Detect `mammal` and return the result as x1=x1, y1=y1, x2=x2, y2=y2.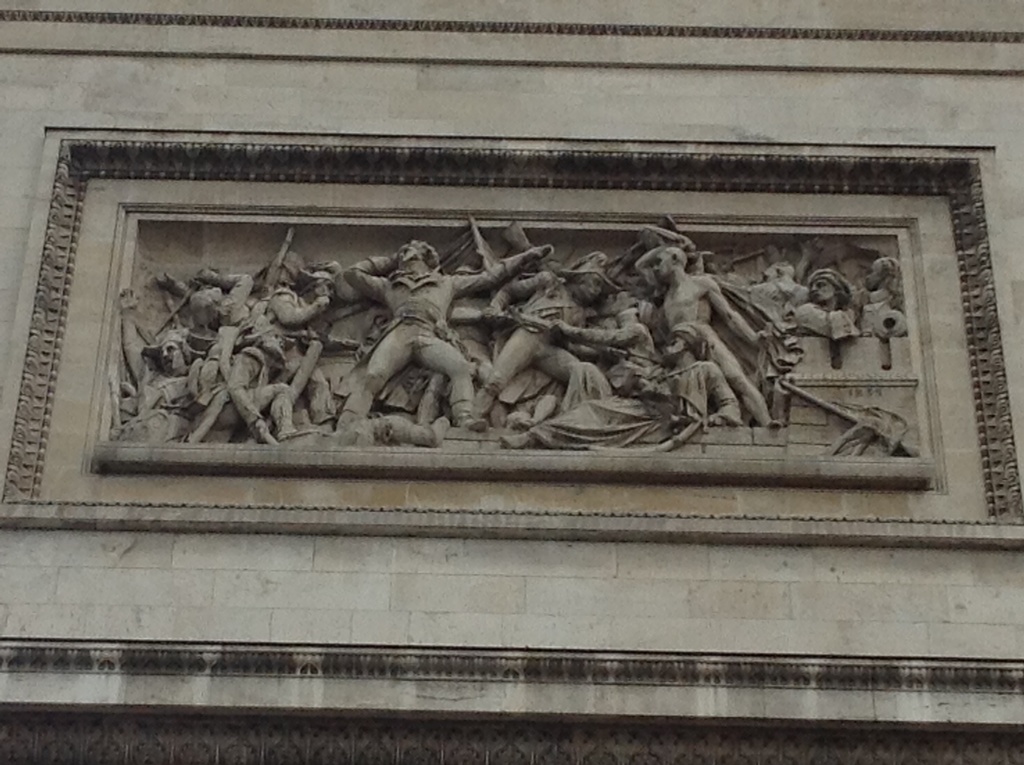
x1=553, y1=302, x2=657, y2=391.
